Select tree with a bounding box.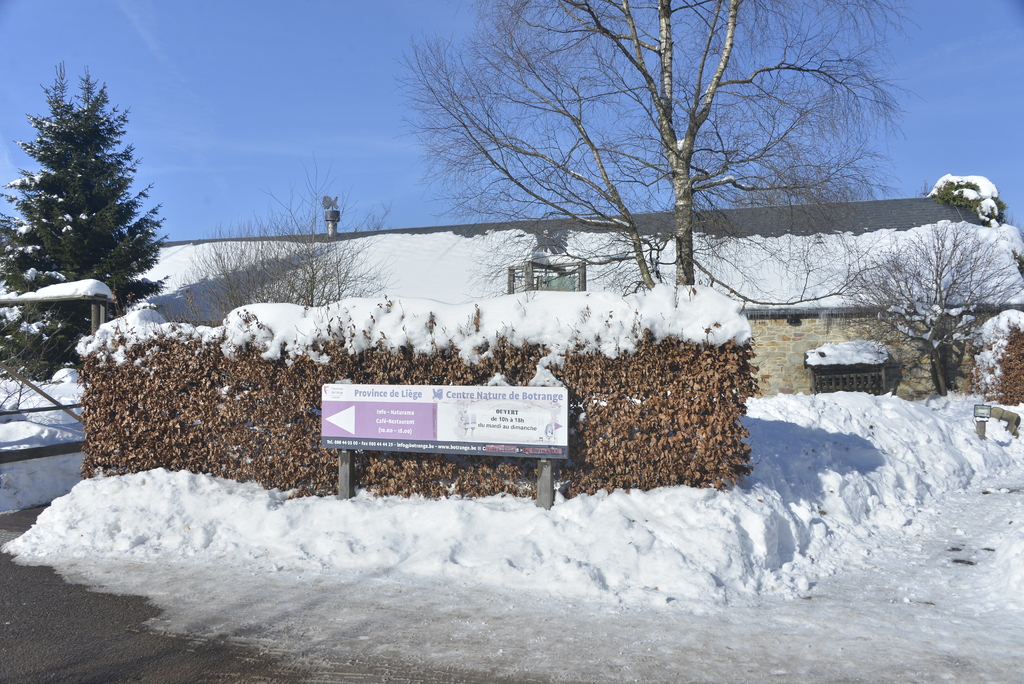
10 69 152 318.
